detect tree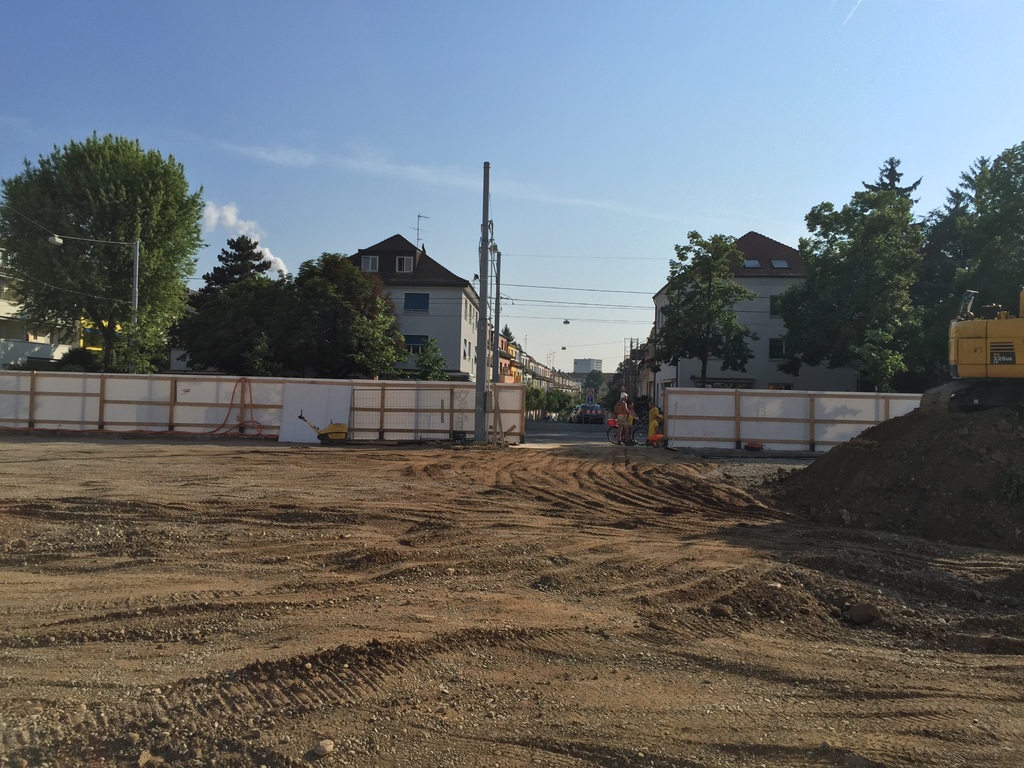
(x1=417, y1=336, x2=448, y2=383)
